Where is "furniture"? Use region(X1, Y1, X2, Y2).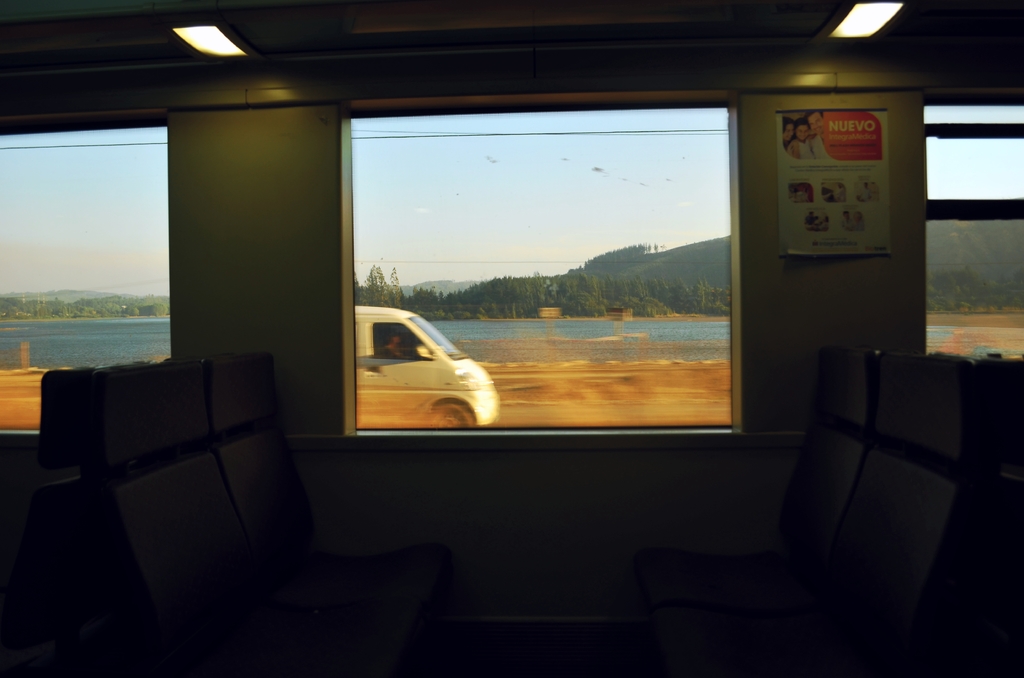
region(742, 317, 996, 634).
